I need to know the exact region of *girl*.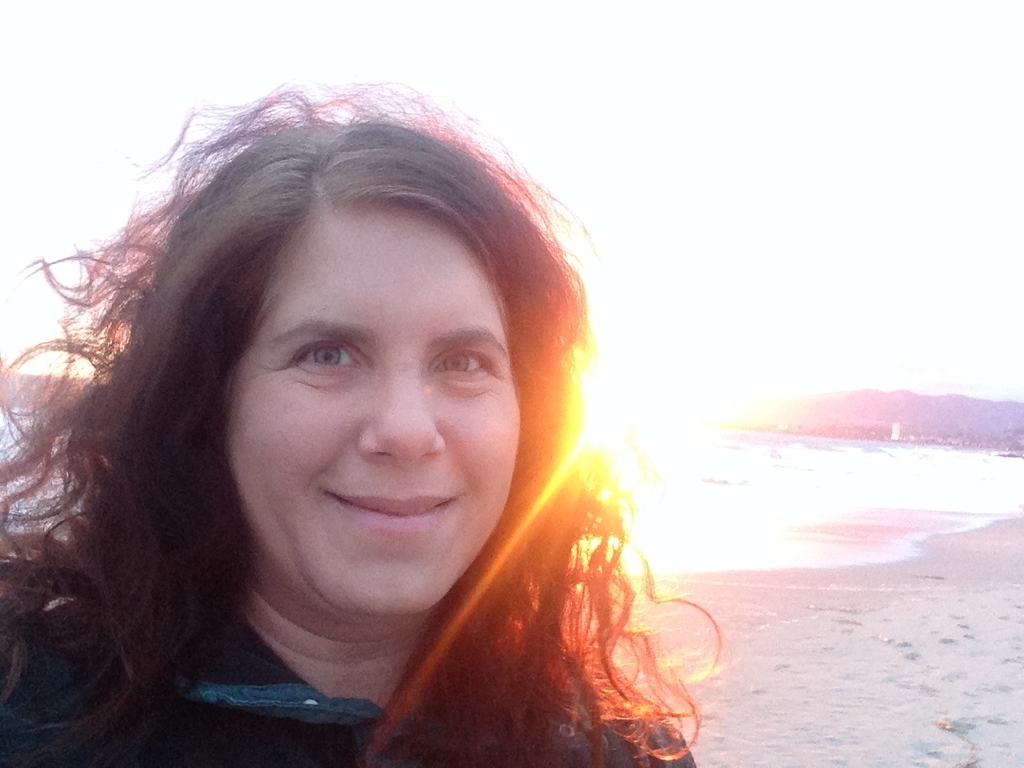
Region: 0:93:690:767.
